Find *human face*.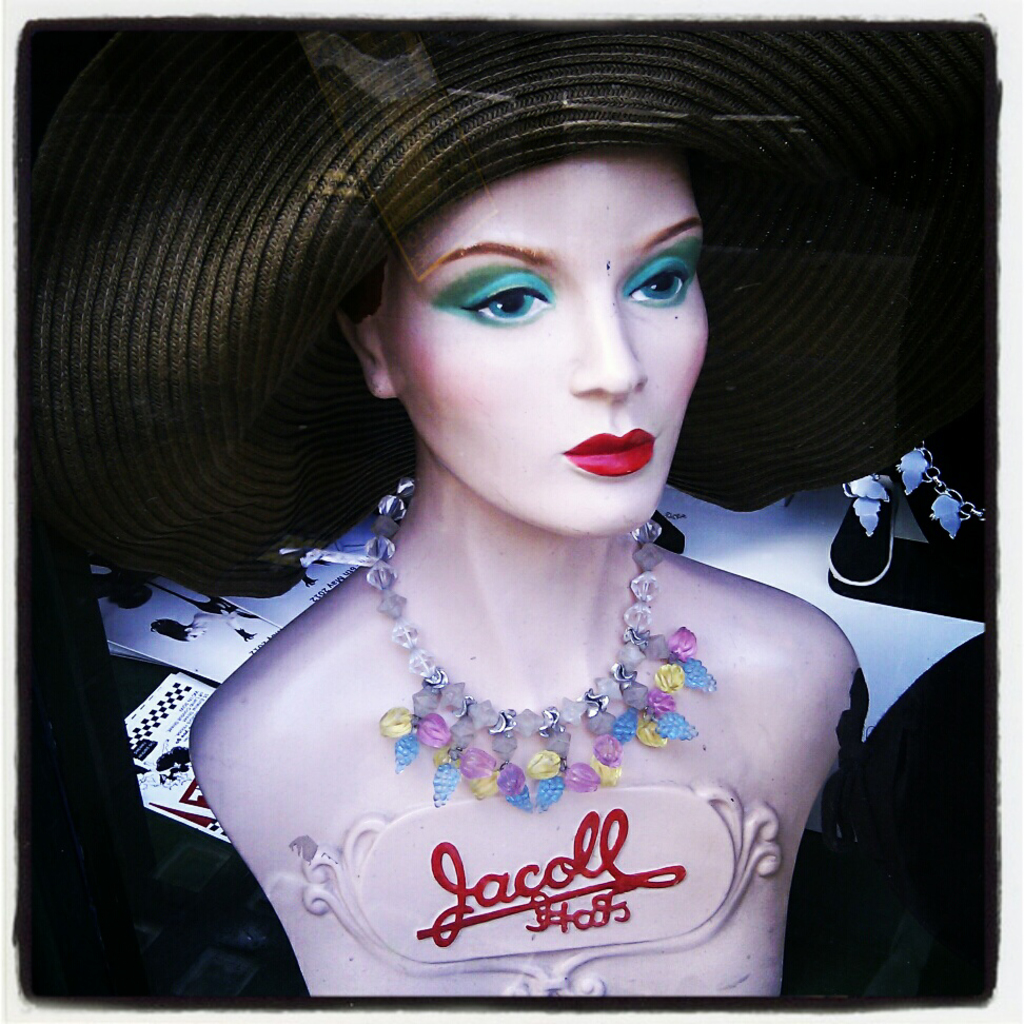
<region>381, 149, 707, 528</region>.
